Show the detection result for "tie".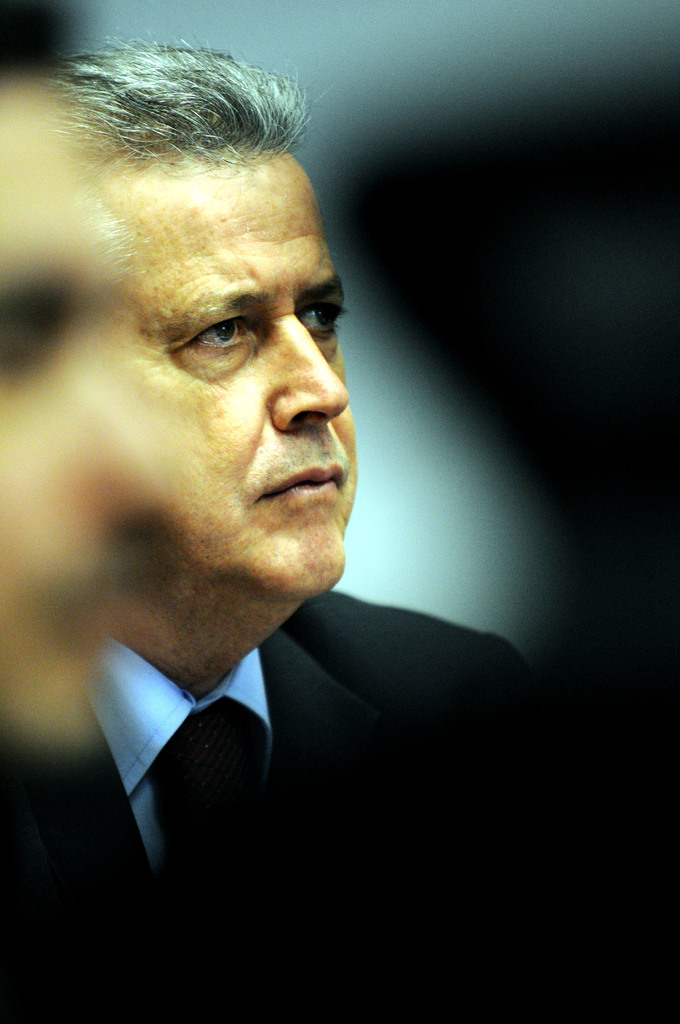
{"left": 156, "top": 694, "right": 268, "bottom": 883}.
